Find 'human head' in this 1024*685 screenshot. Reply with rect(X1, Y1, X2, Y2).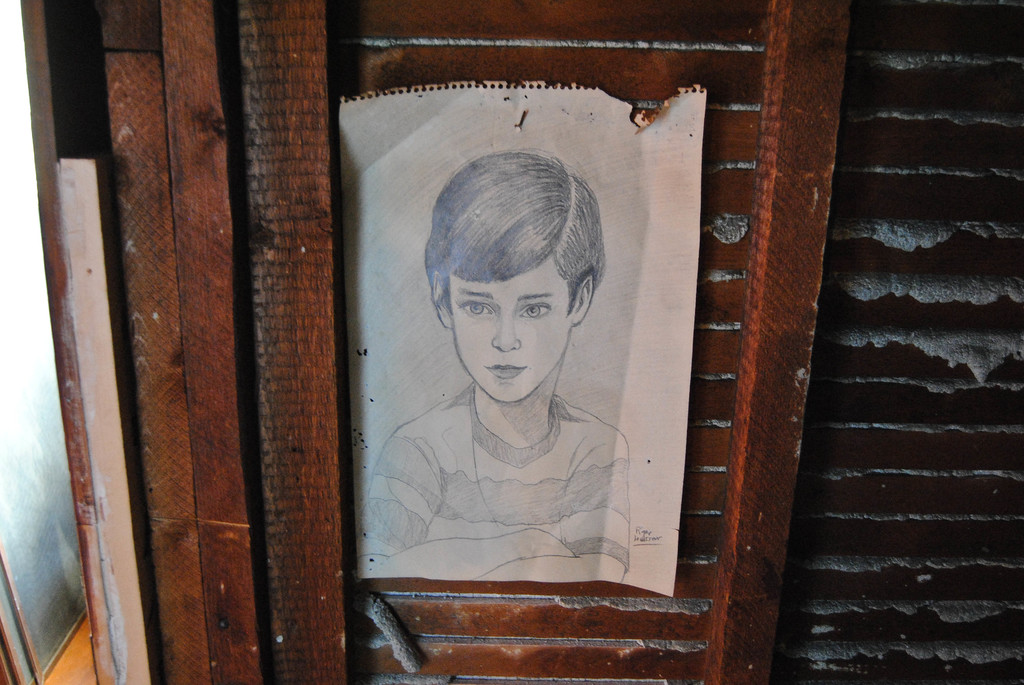
rect(431, 141, 605, 425).
